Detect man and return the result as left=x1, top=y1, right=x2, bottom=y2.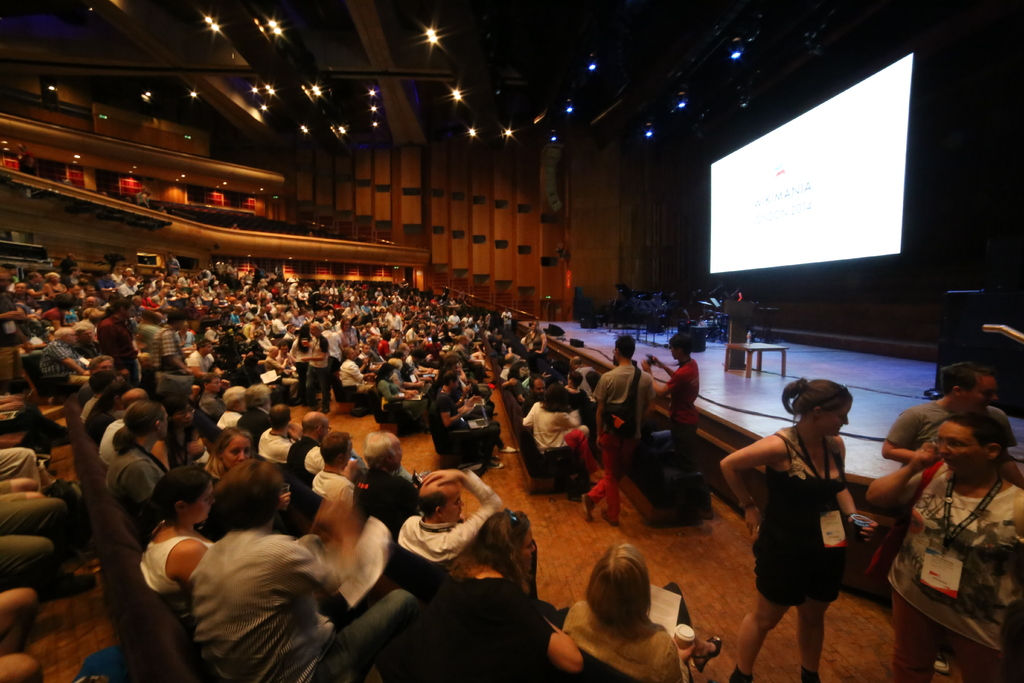
left=97, top=387, right=152, bottom=473.
